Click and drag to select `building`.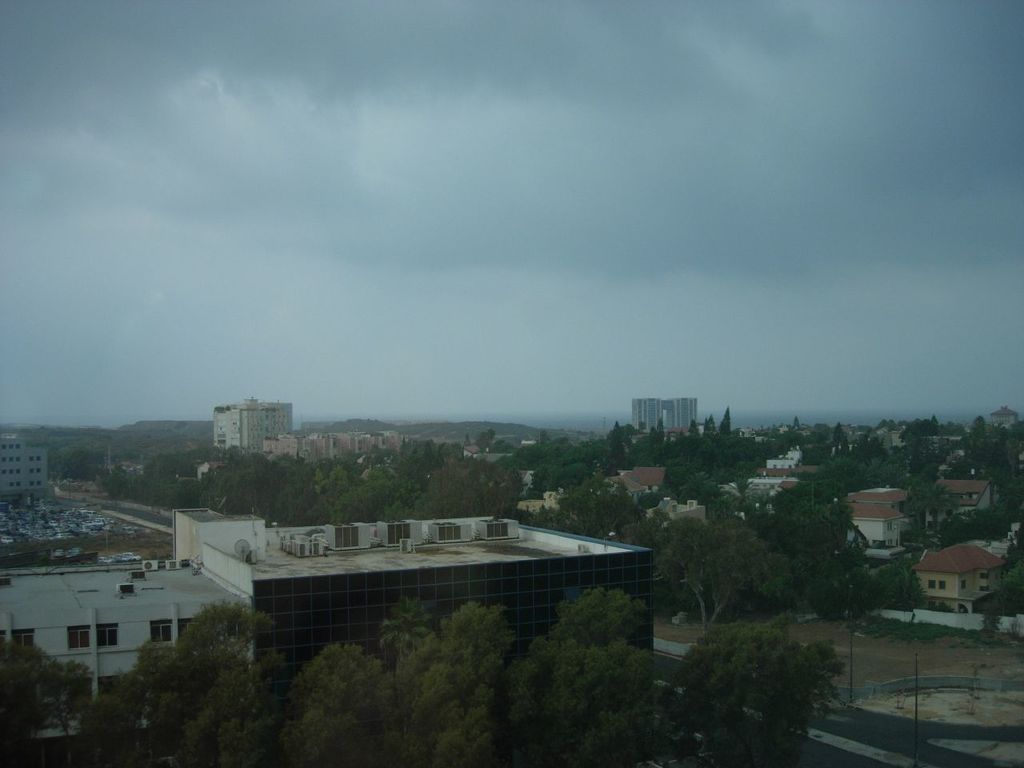
Selection: 746 476 794 492.
